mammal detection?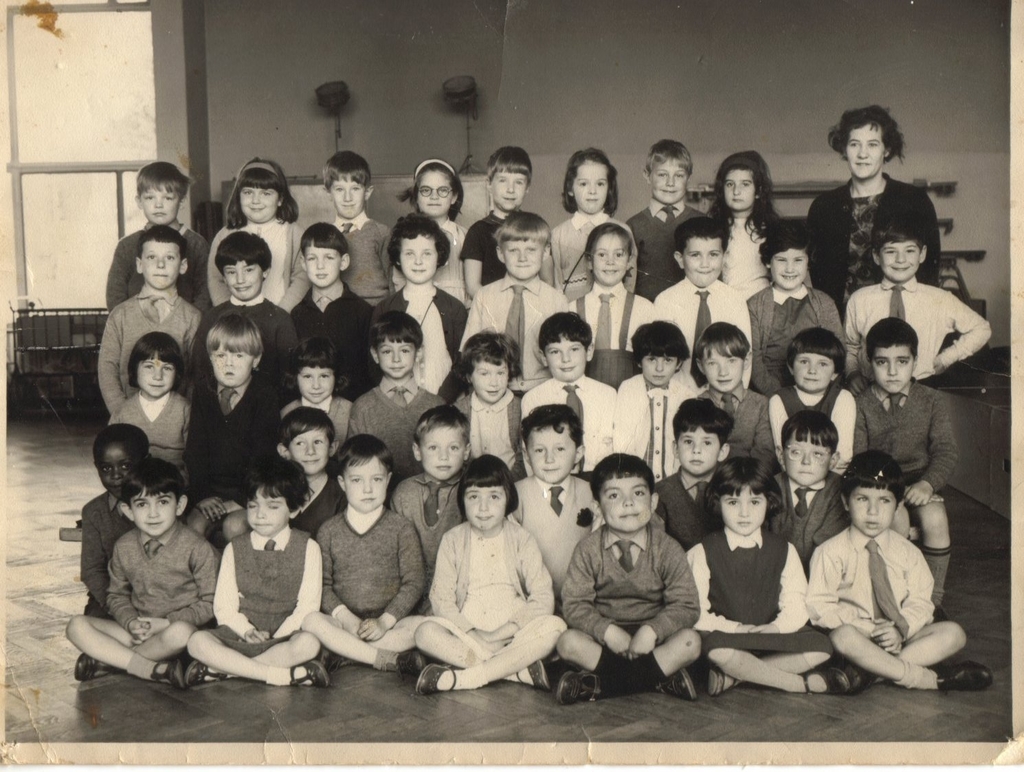
bbox=(63, 455, 225, 689)
